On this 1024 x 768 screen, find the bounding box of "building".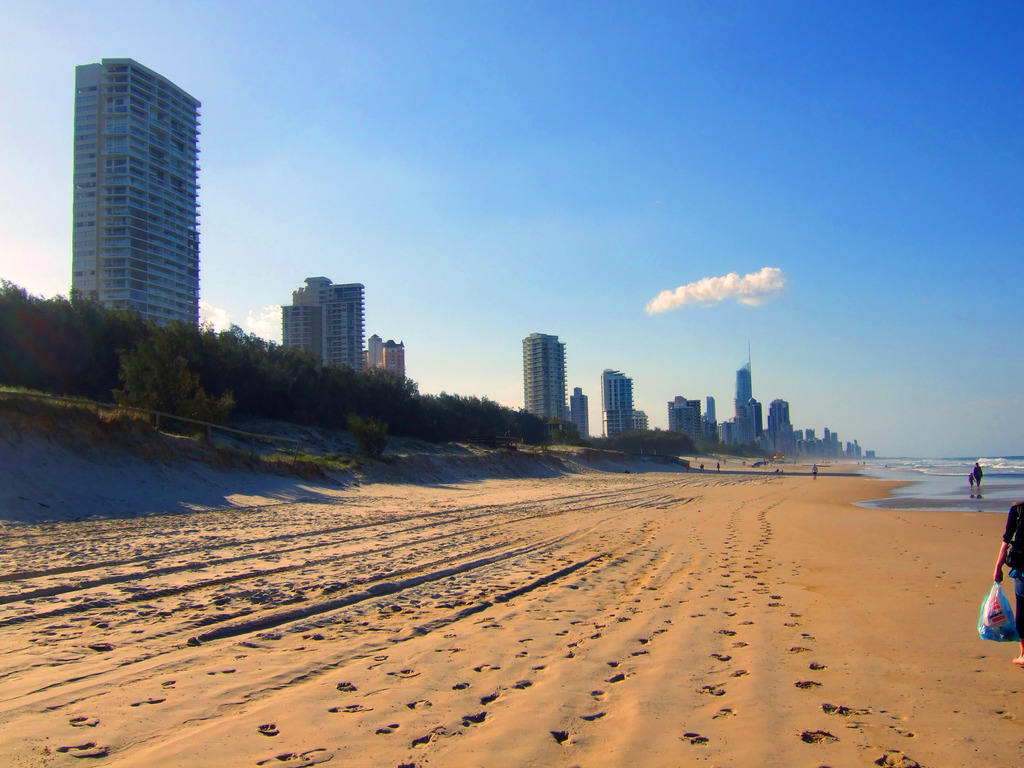
Bounding box: BBox(632, 411, 647, 429).
